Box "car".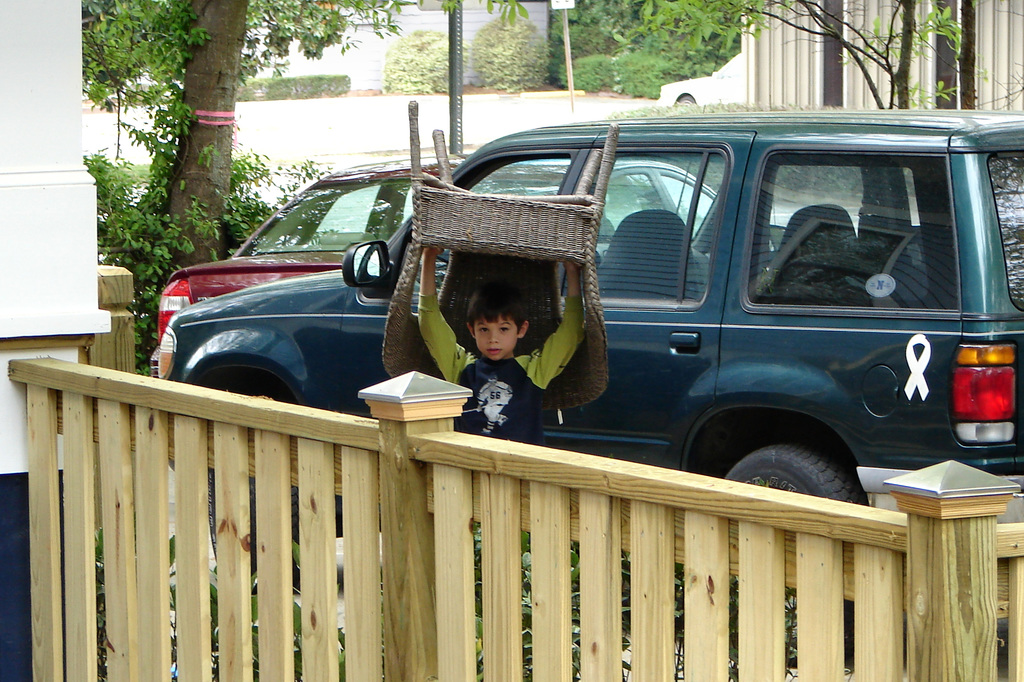
(154, 150, 721, 376).
